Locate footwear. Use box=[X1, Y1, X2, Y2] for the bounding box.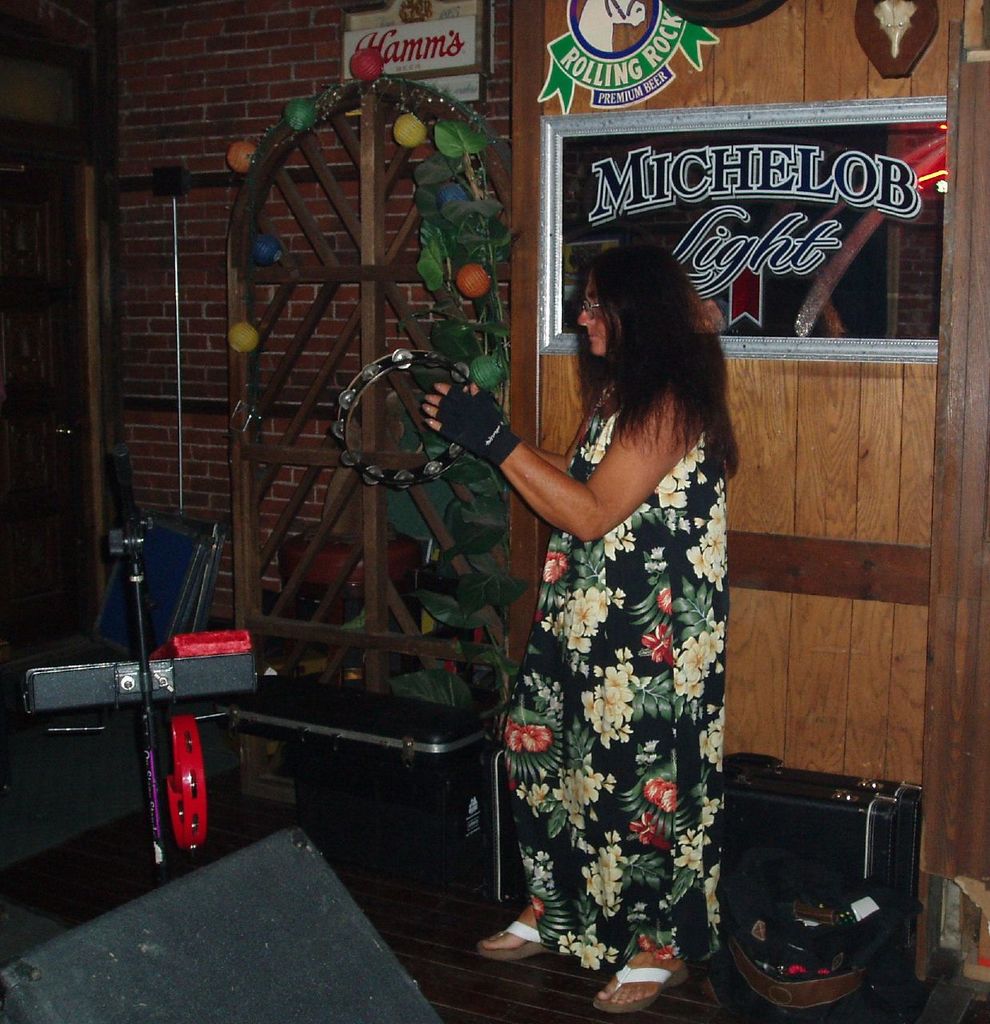
box=[481, 909, 553, 956].
